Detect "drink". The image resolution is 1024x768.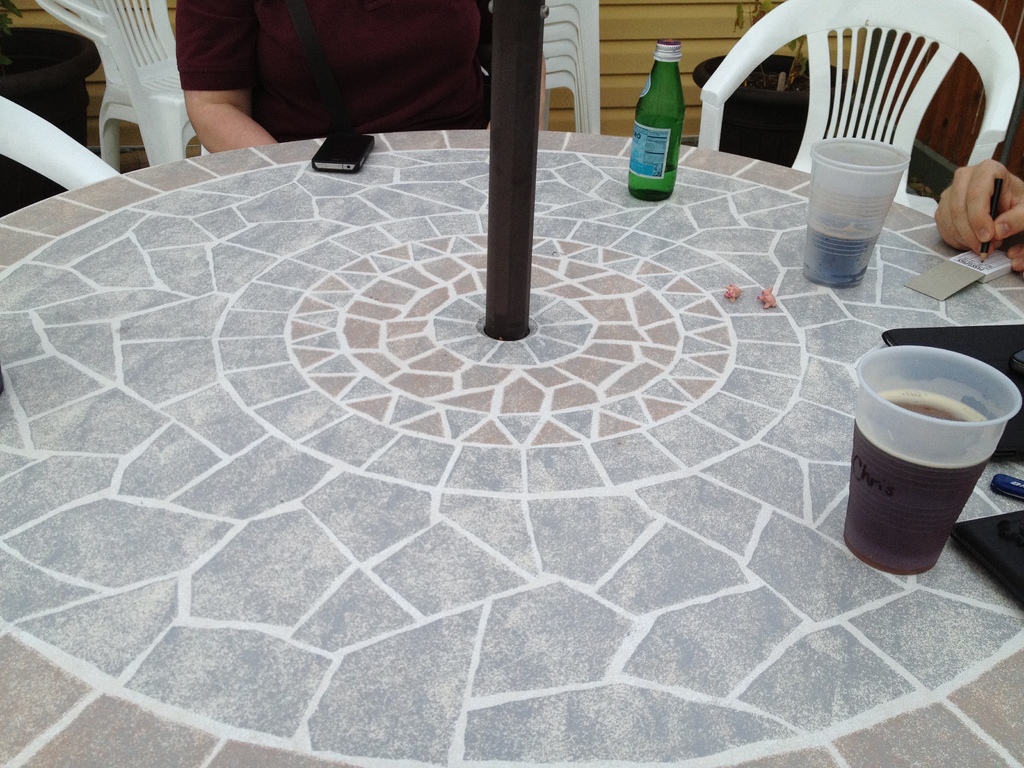
(841,394,993,575).
